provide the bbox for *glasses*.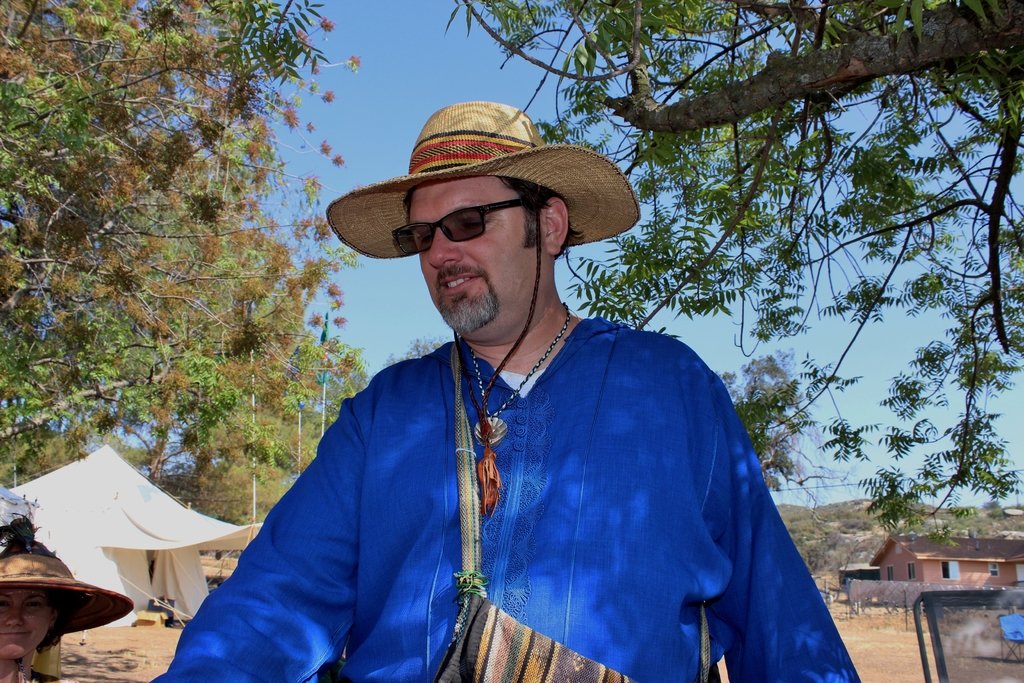
bbox(387, 193, 540, 259).
